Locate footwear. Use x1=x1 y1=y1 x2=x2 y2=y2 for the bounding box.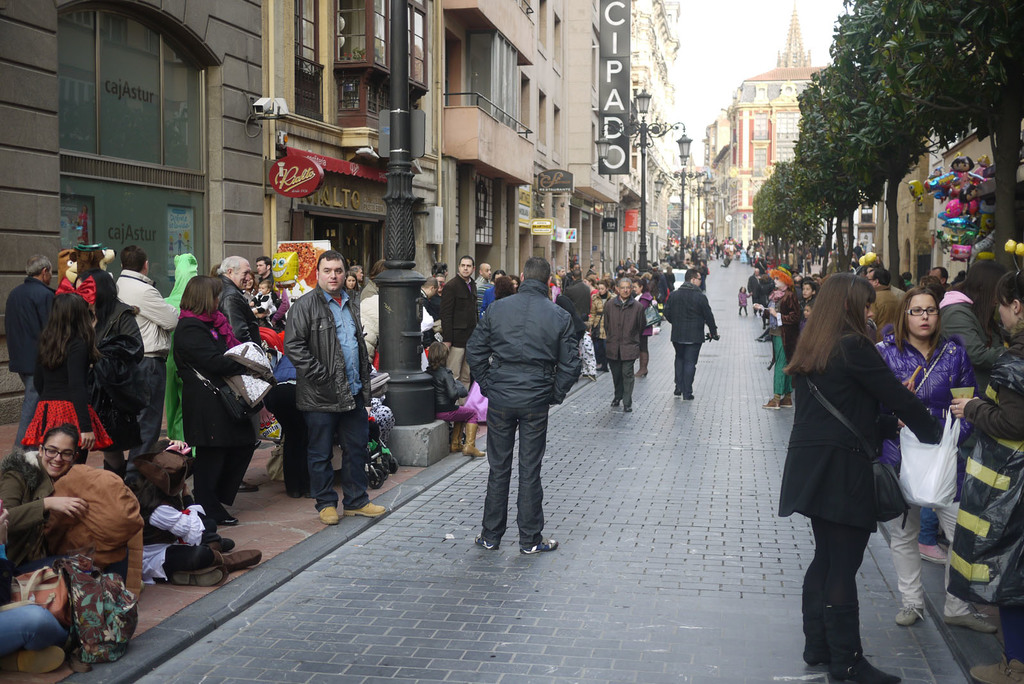
x1=672 y1=386 x2=680 y2=393.
